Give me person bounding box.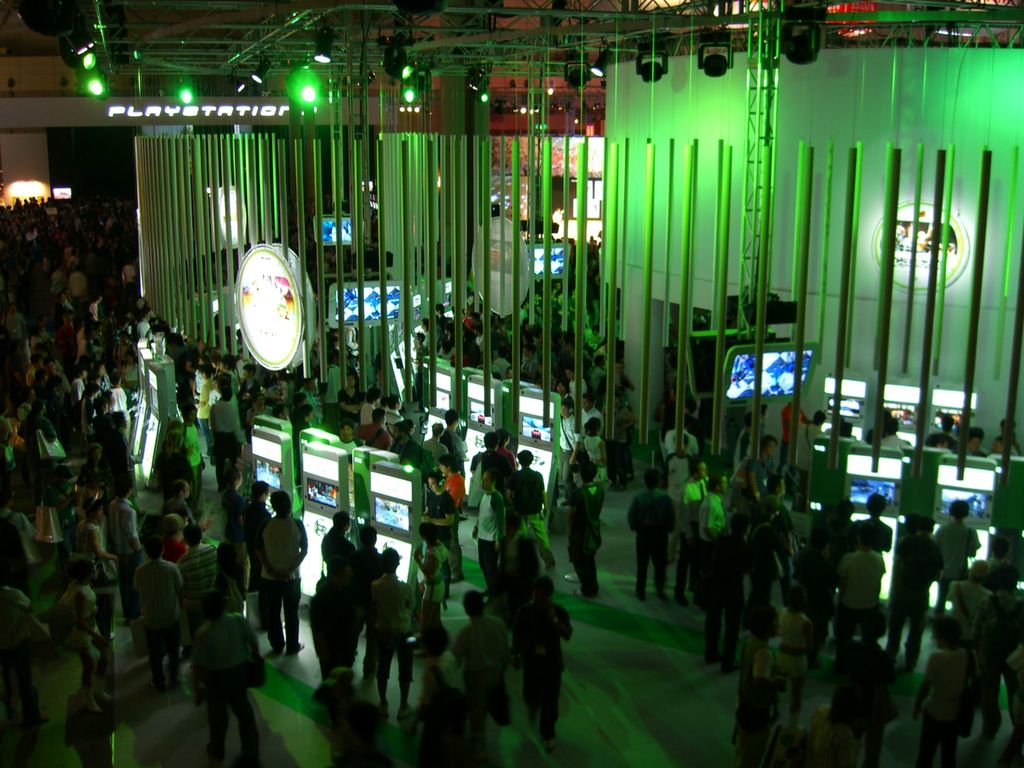
crop(515, 454, 548, 506).
